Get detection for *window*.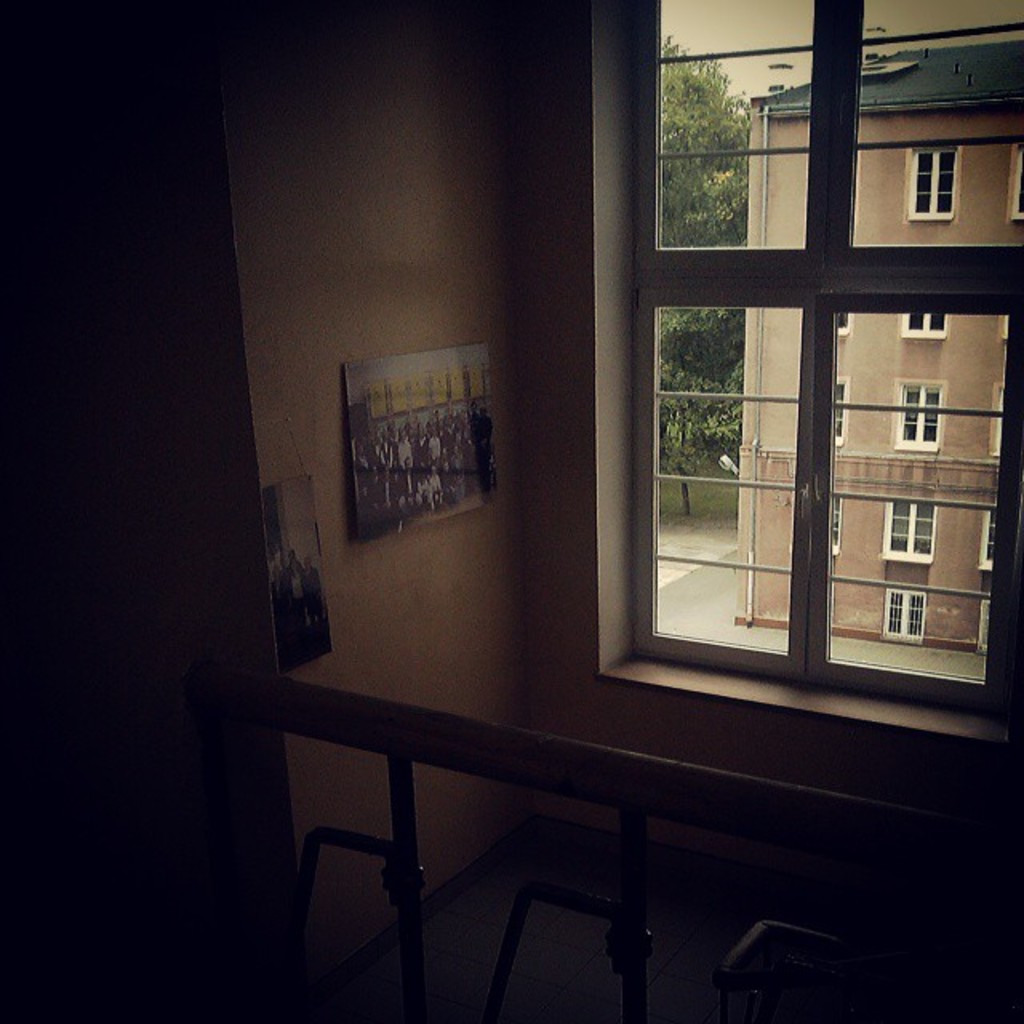
Detection: x1=842 y1=315 x2=848 y2=338.
